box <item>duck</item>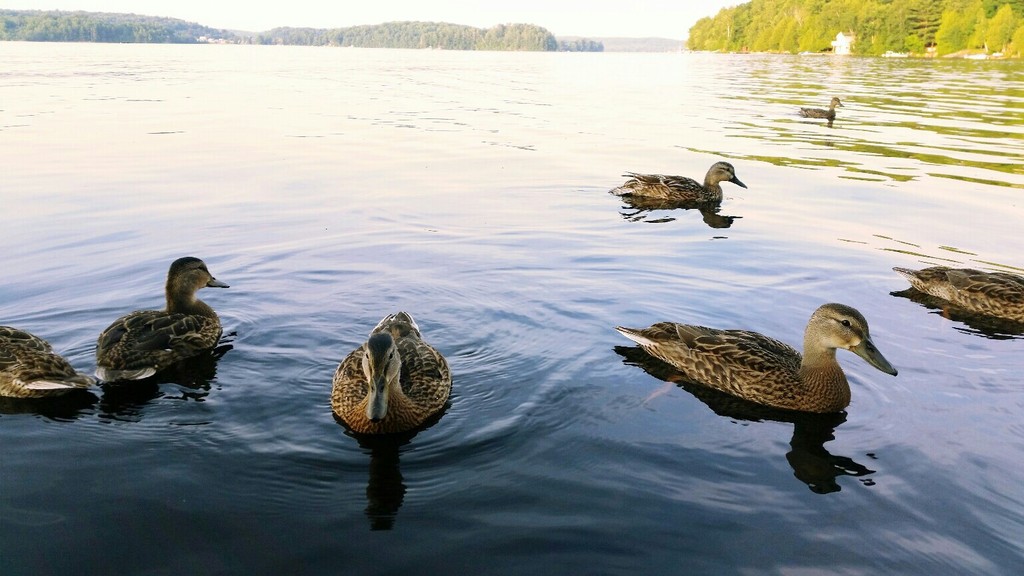
bbox(612, 166, 743, 212)
